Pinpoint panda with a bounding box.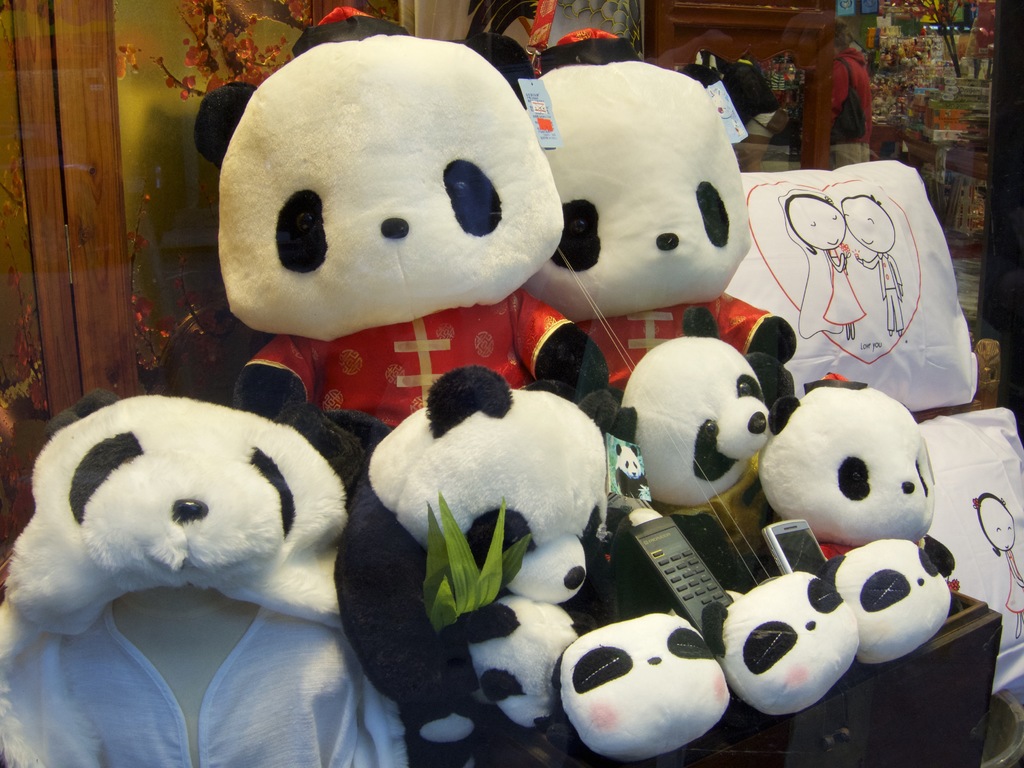
box(515, 35, 794, 408).
